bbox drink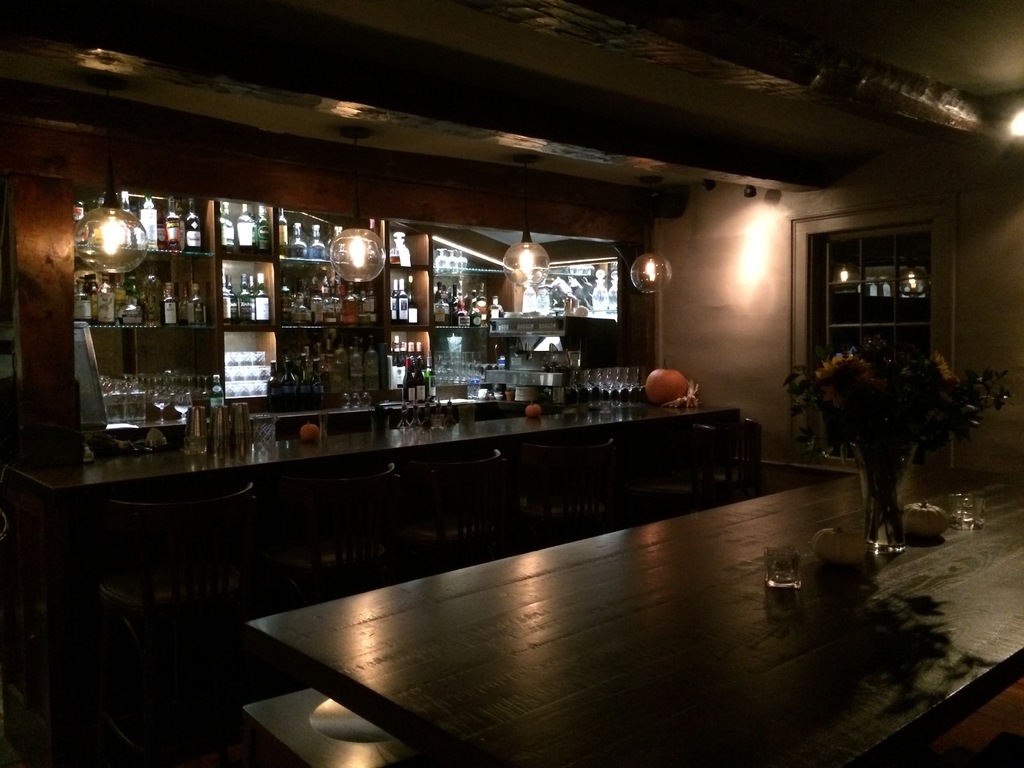
pyautogui.locateOnScreen(396, 280, 406, 323)
